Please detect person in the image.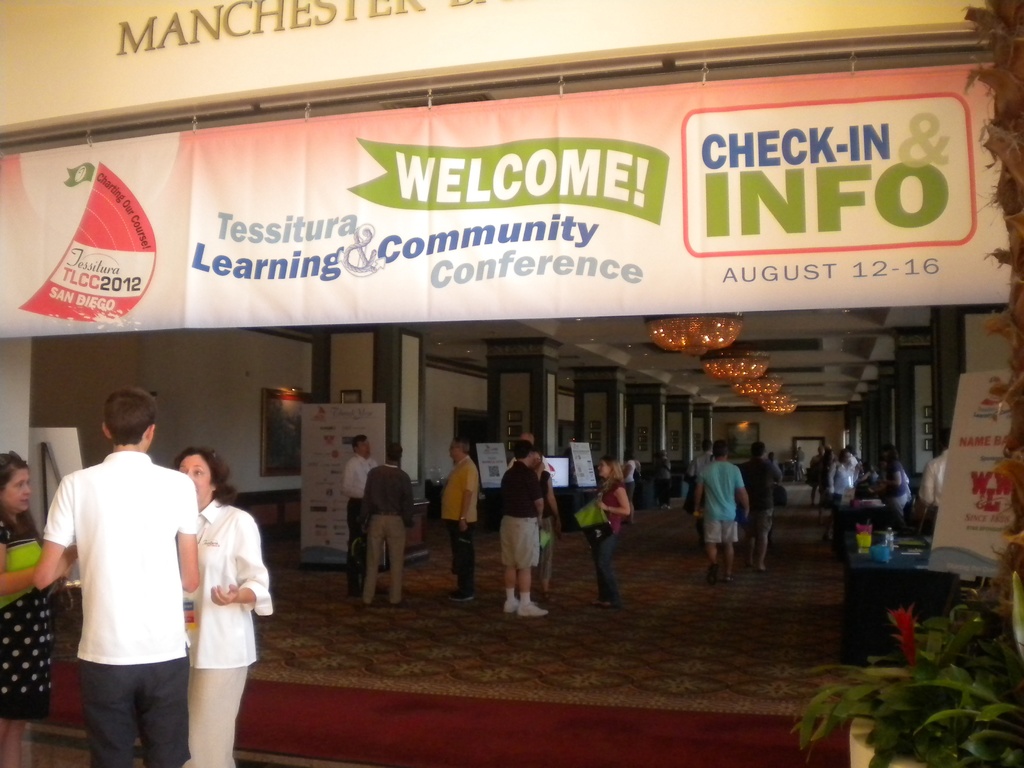
detection(685, 428, 709, 487).
